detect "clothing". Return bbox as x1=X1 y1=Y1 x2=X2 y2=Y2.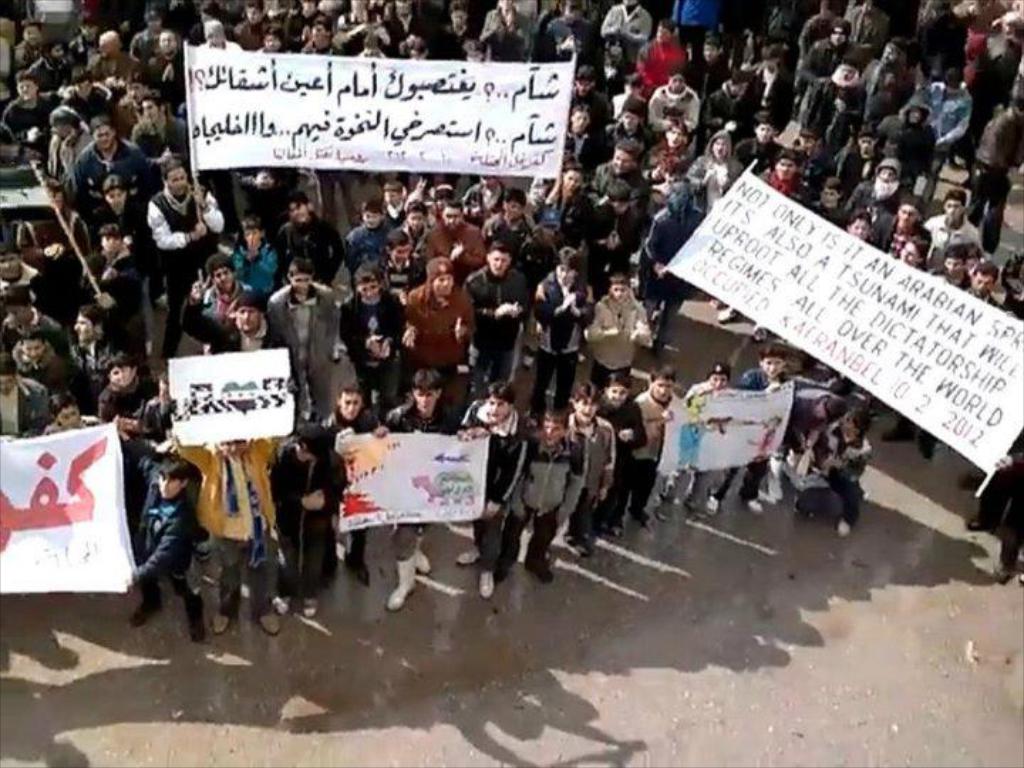
x1=181 y1=282 x2=249 y2=344.
